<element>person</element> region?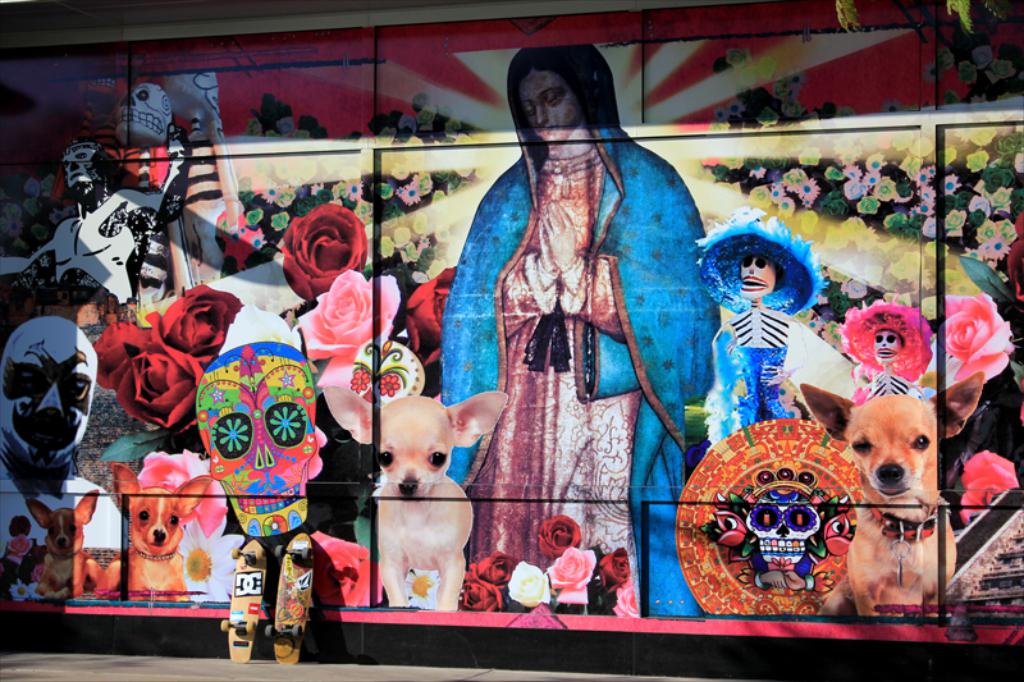
box(443, 37, 723, 621)
